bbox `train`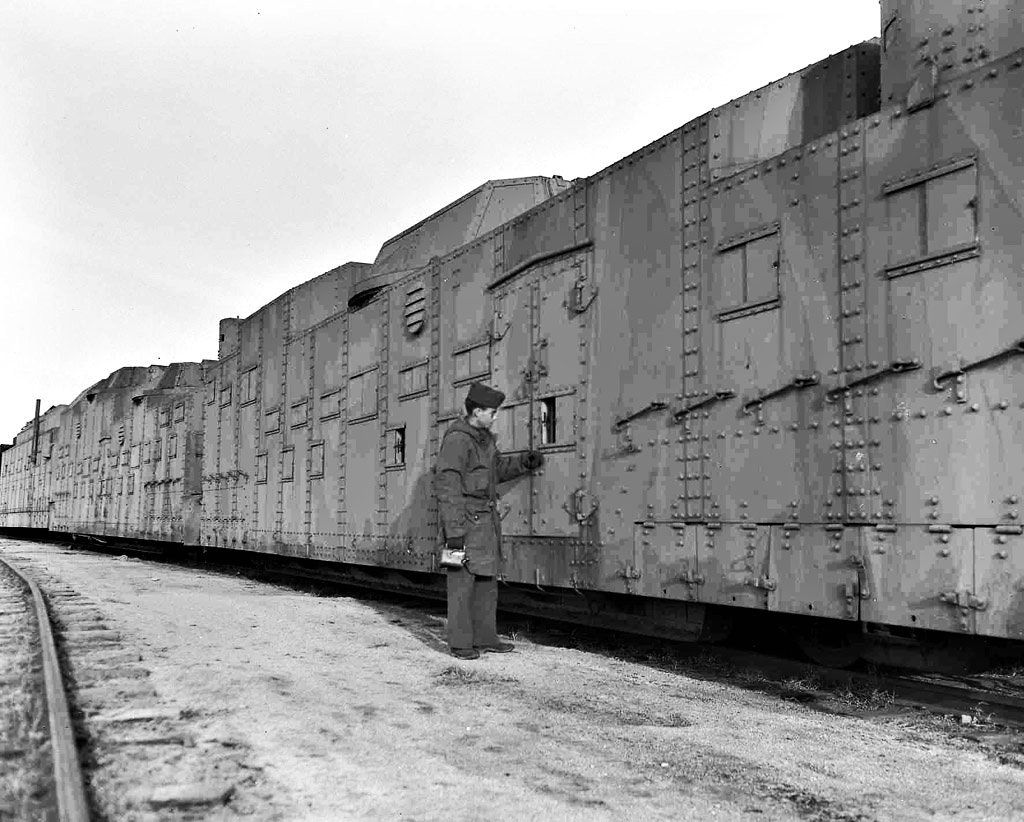
x1=0 y1=0 x2=1023 y2=703
